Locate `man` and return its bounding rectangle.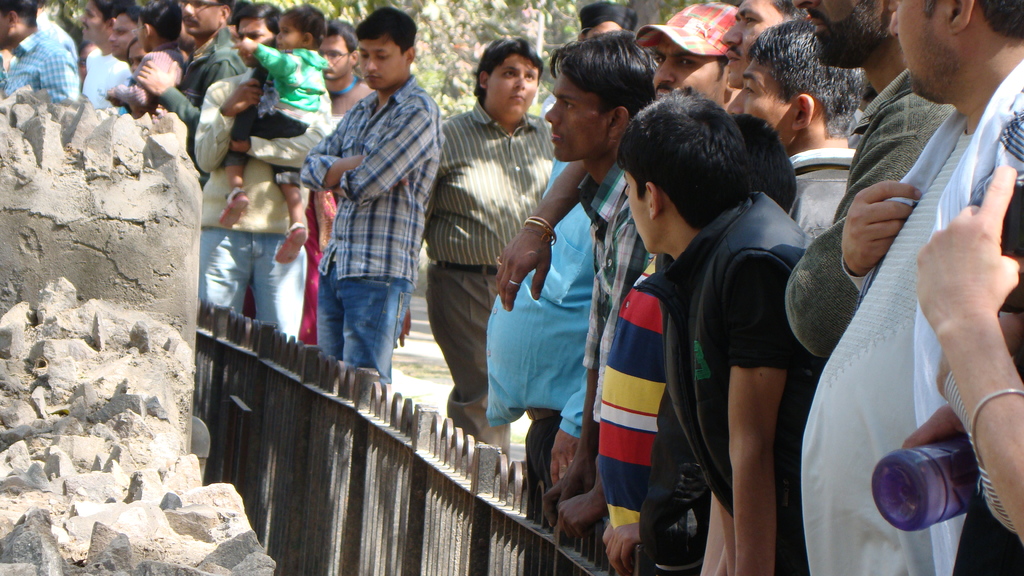
x1=738, y1=11, x2=867, y2=252.
